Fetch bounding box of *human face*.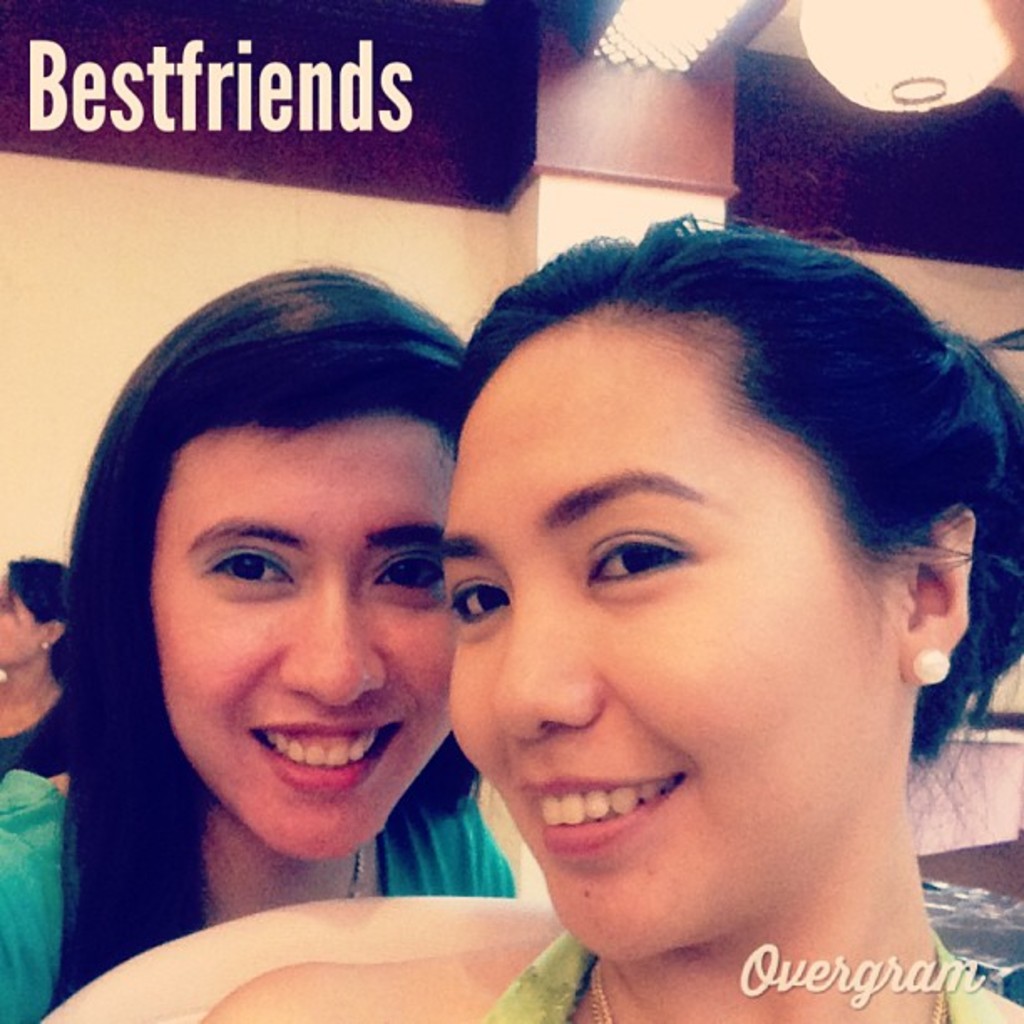
Bbox: x1=152 y1=418 x2=452 y2=863.
